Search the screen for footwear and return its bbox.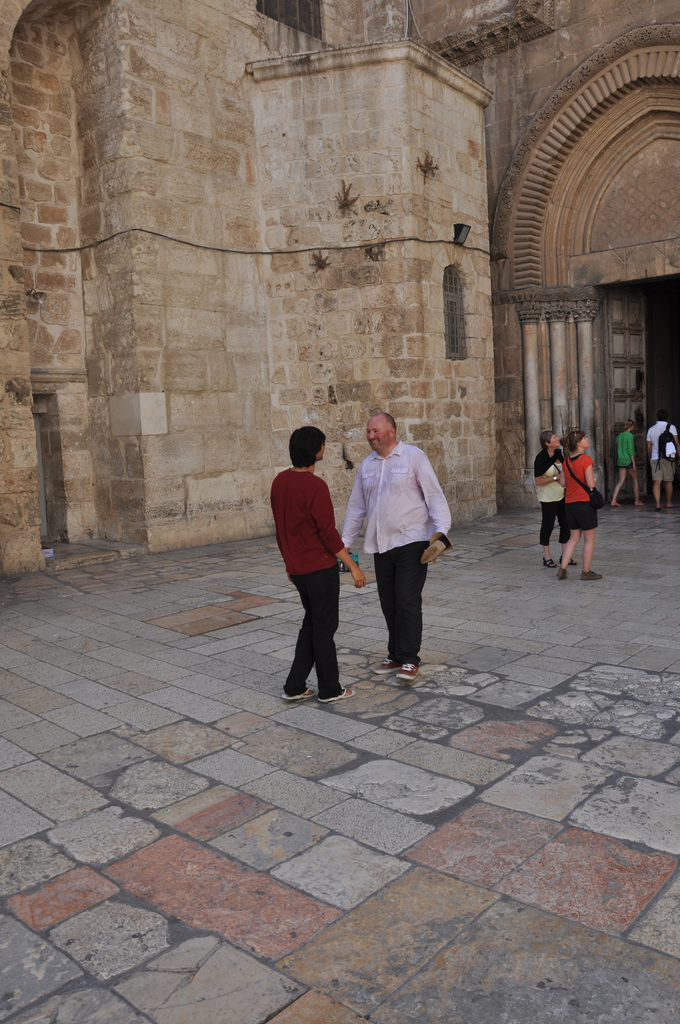
Found: <region>541, 557, 553, 569</region>.
